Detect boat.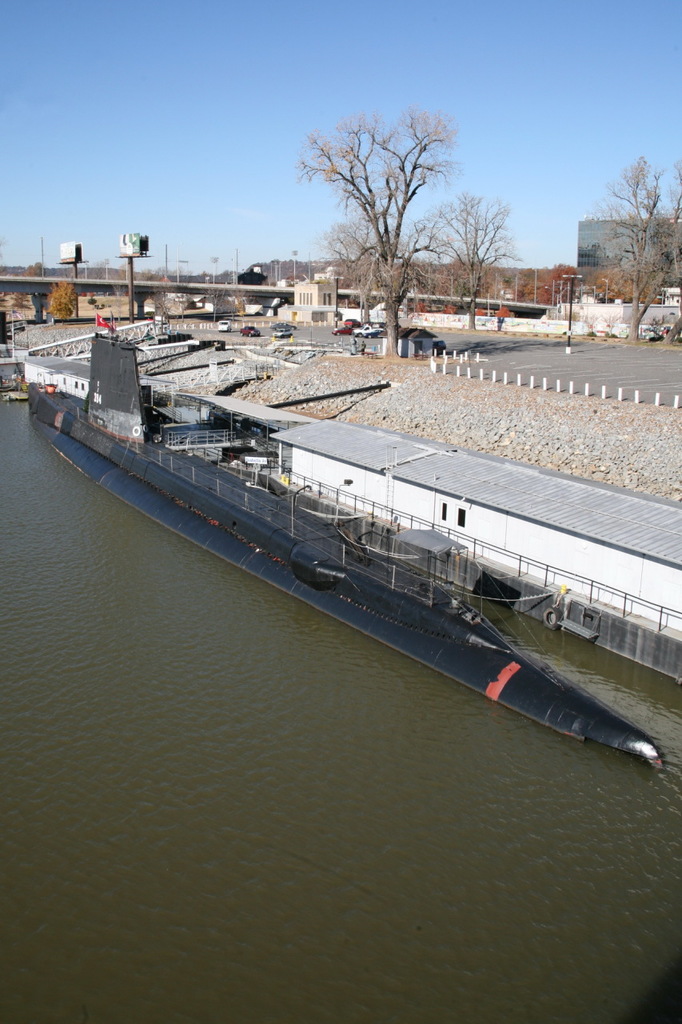
Detected at (24, 292, 681, 786).
